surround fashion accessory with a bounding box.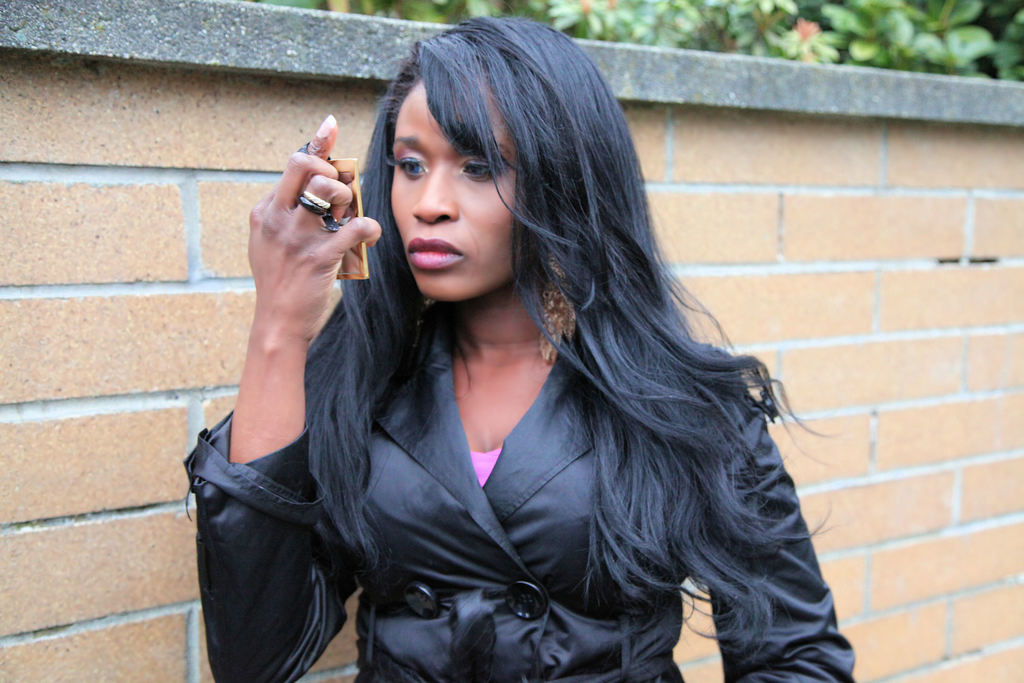
<box>537,259,579,355</box>.
